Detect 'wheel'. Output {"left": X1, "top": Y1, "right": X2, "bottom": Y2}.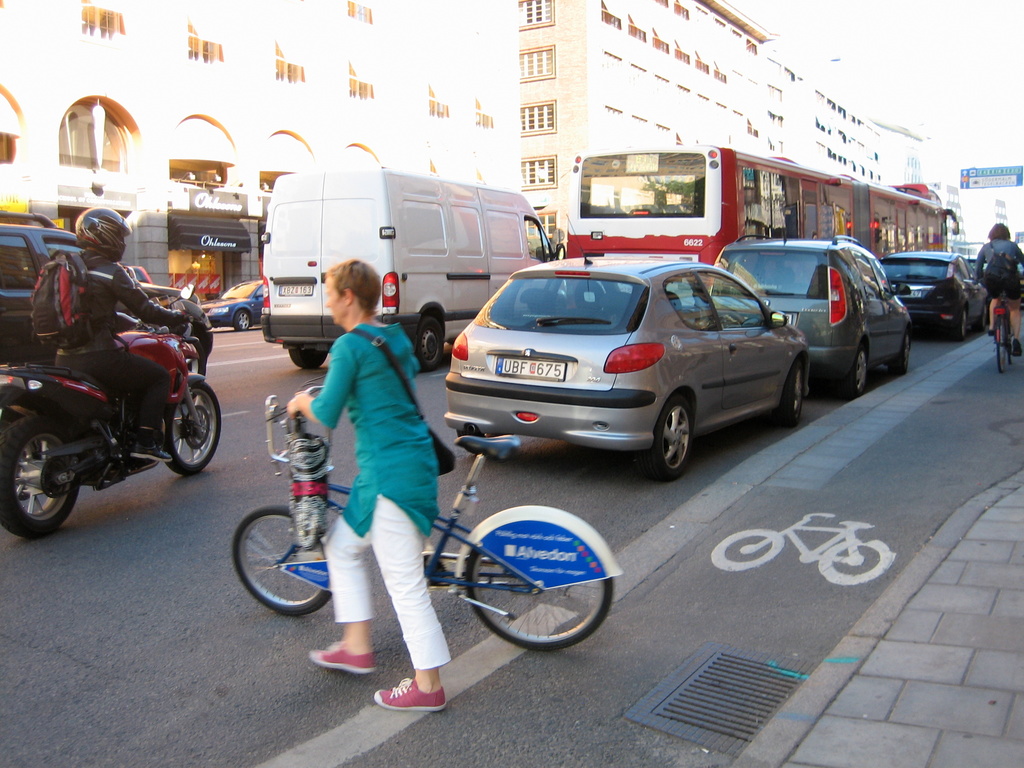
{"left": 8, "top": 422, "right": 77, "bottom": 536}.
